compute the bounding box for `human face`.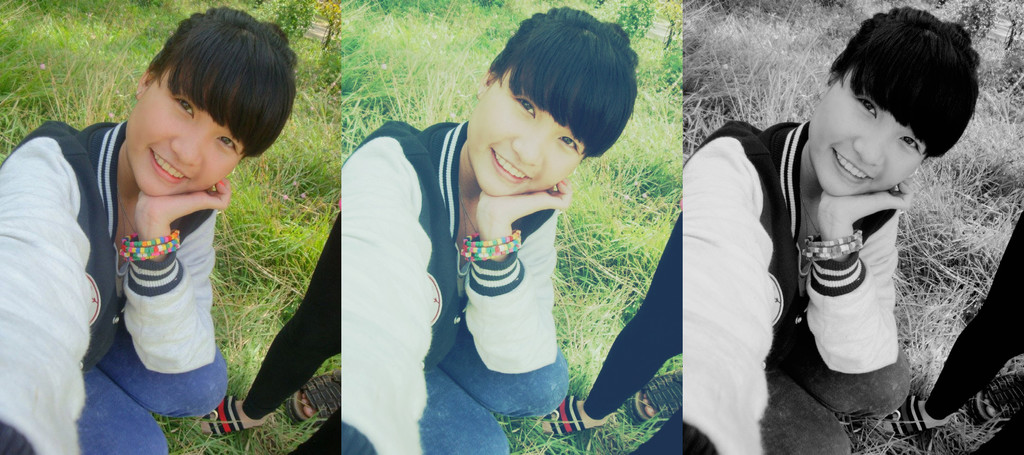
<bbox>115, 68, 252, 205</bbox>.
